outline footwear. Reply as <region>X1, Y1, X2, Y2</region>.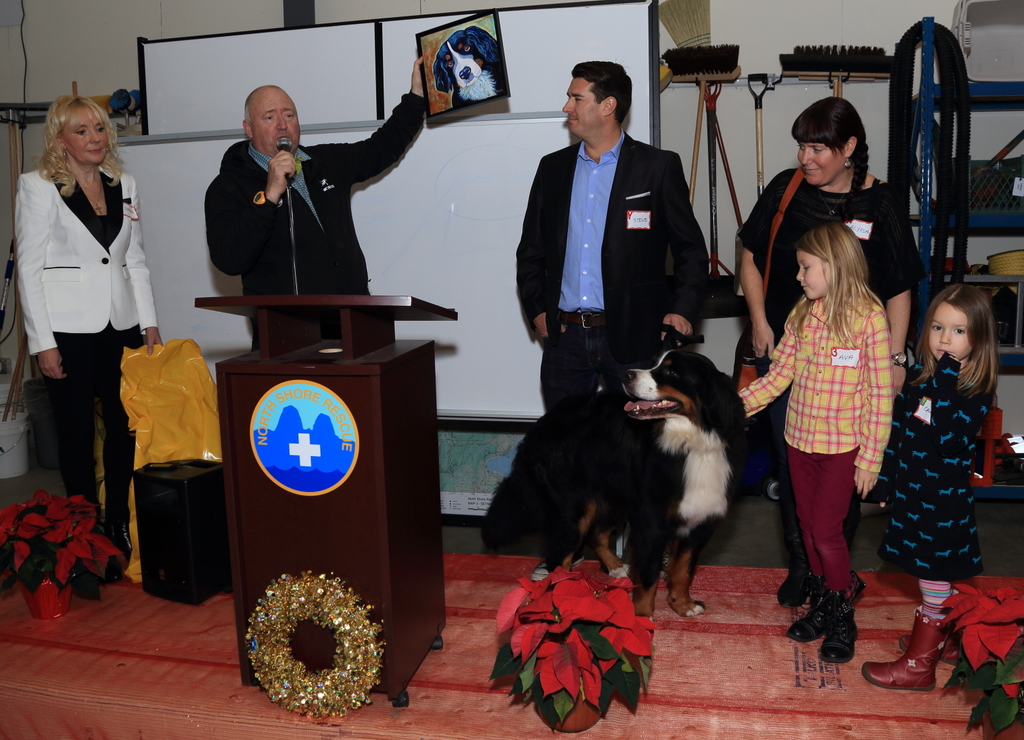
<region>780, 575, 814, 607</region>.
